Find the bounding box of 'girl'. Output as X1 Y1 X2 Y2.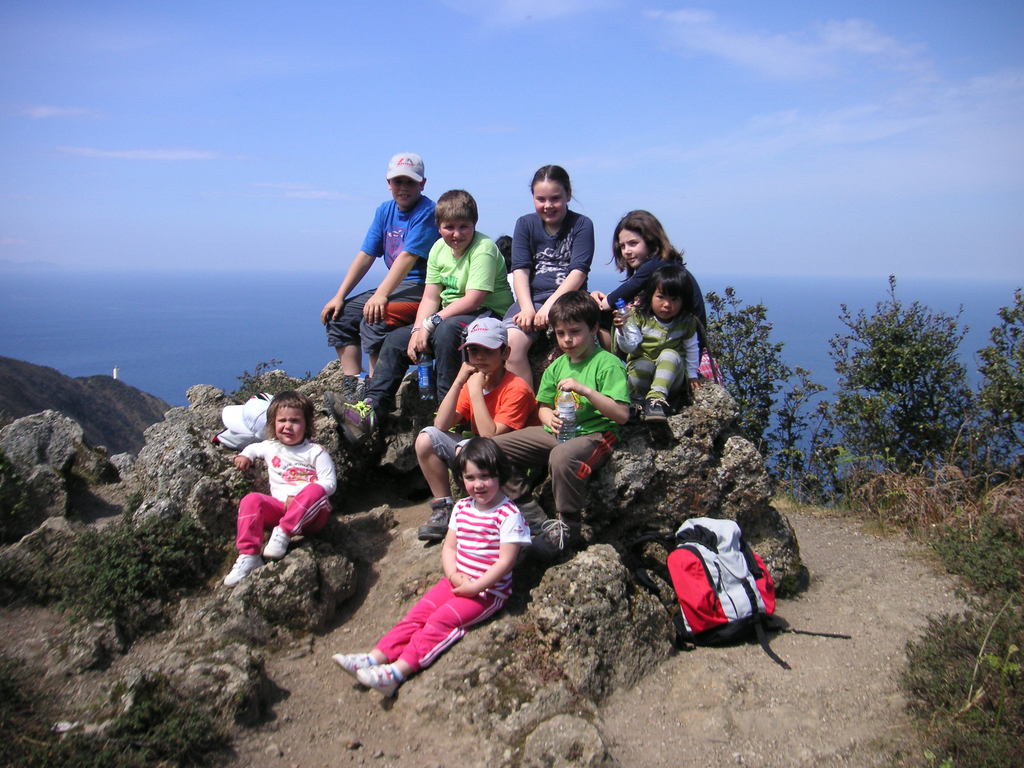
599 207 710 339.
